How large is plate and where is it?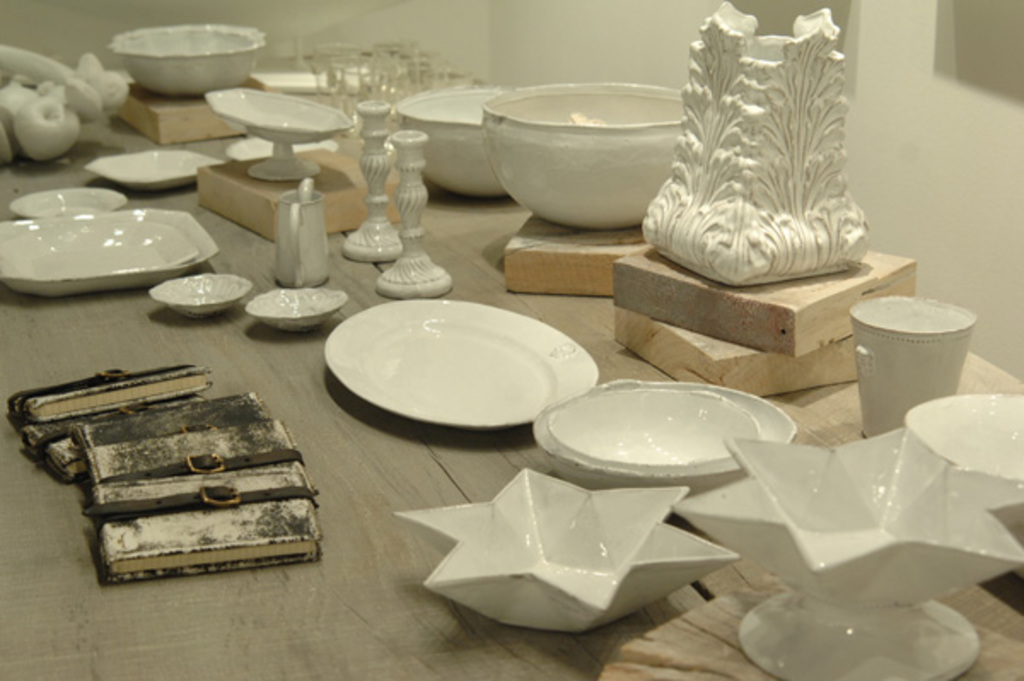
Bounding box: [84,137,213,198].
